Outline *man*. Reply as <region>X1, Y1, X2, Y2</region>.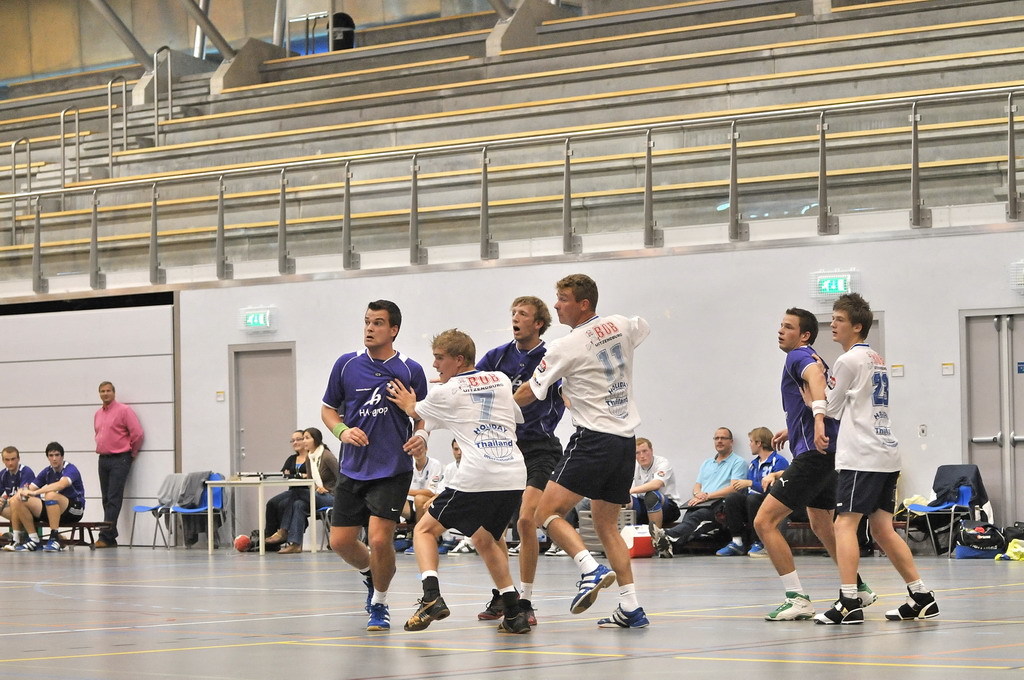
<region>389, 437, 444, 559</region>.
